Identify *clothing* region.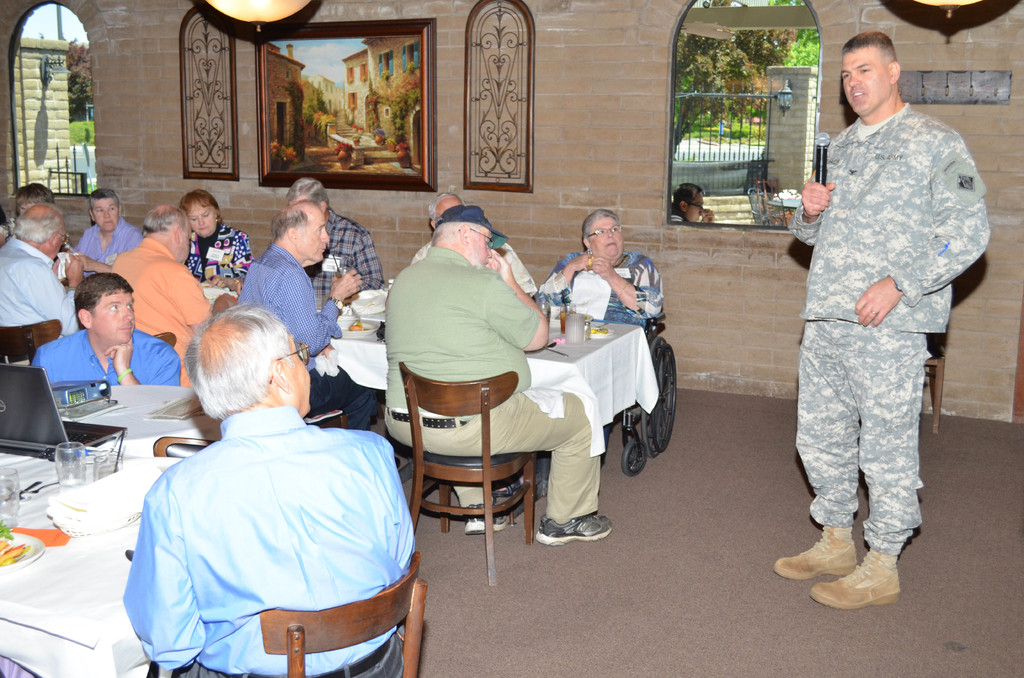
Region: box=[22, 326, 173, 385].
